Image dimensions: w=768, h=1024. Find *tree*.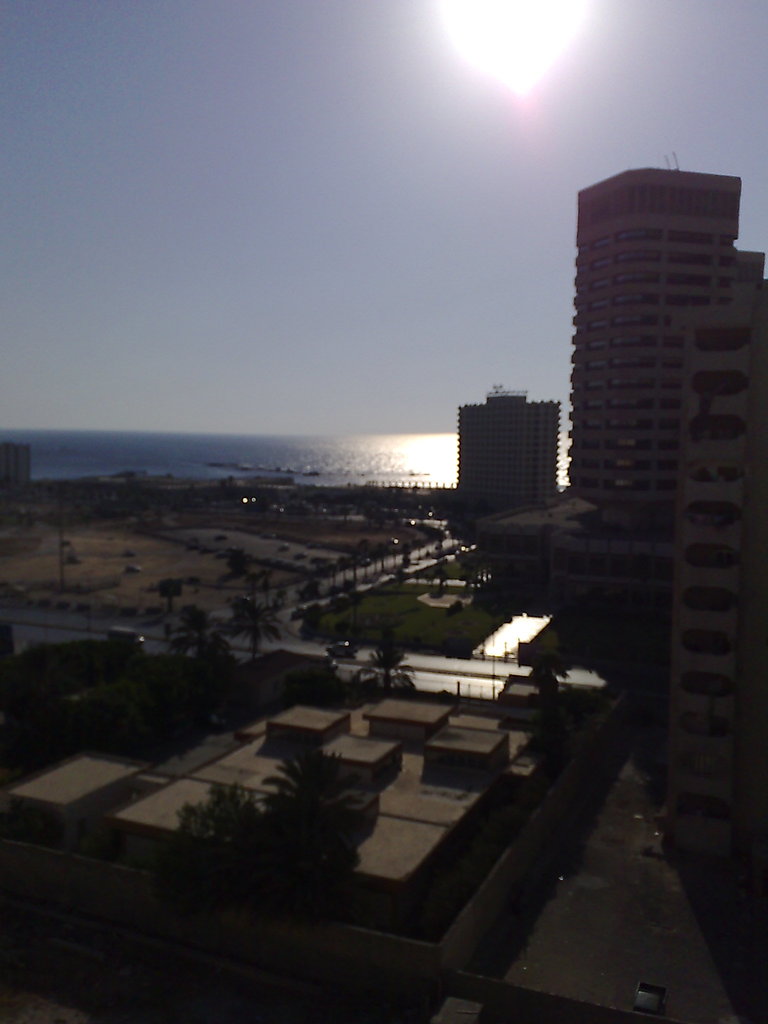
<bbox>460, 568, 522, 624</bbox>.
